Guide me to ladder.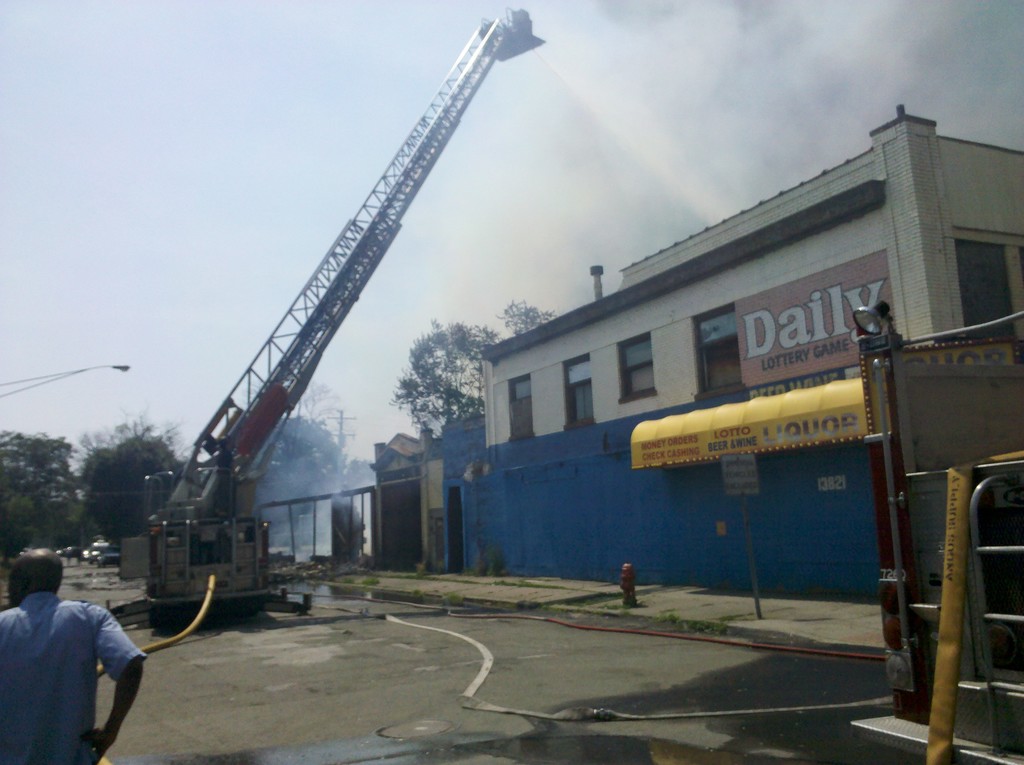
Guidance: select_region(192, 17, 509, 475).
